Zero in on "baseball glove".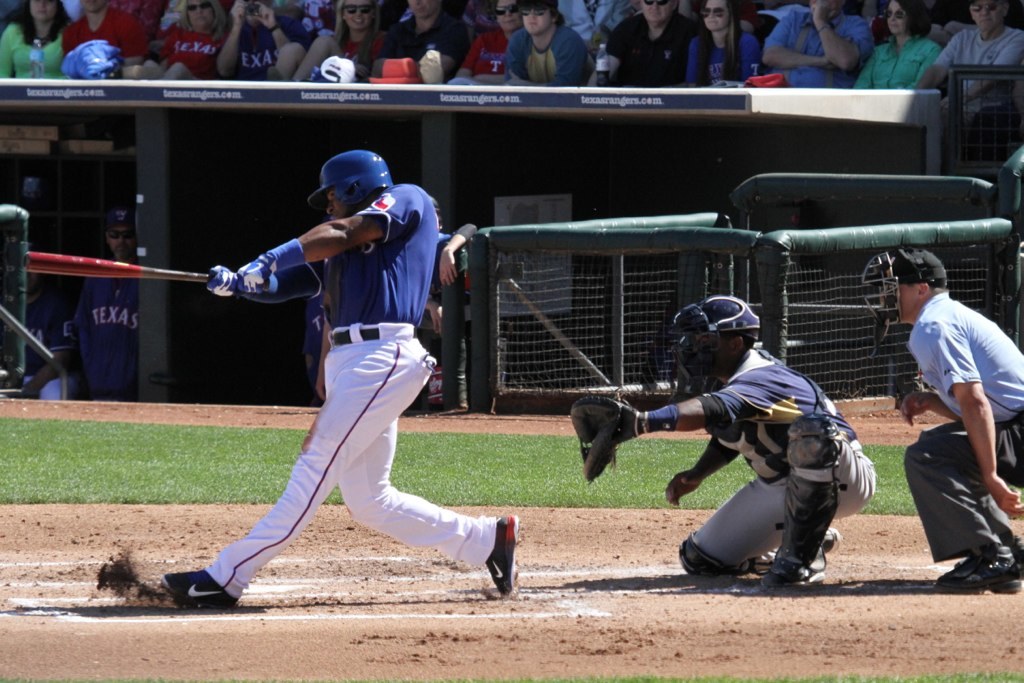
Zeroed in: [235, 251, 275, 293].
